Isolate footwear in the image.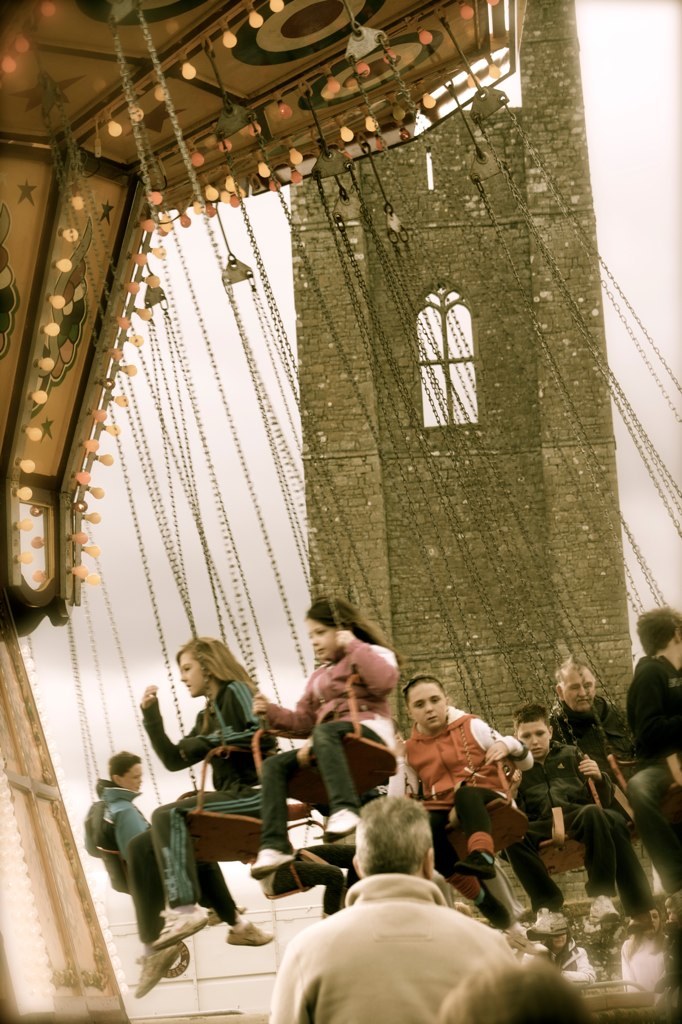
Isolated region: box=[521, 905, 574, 940].
